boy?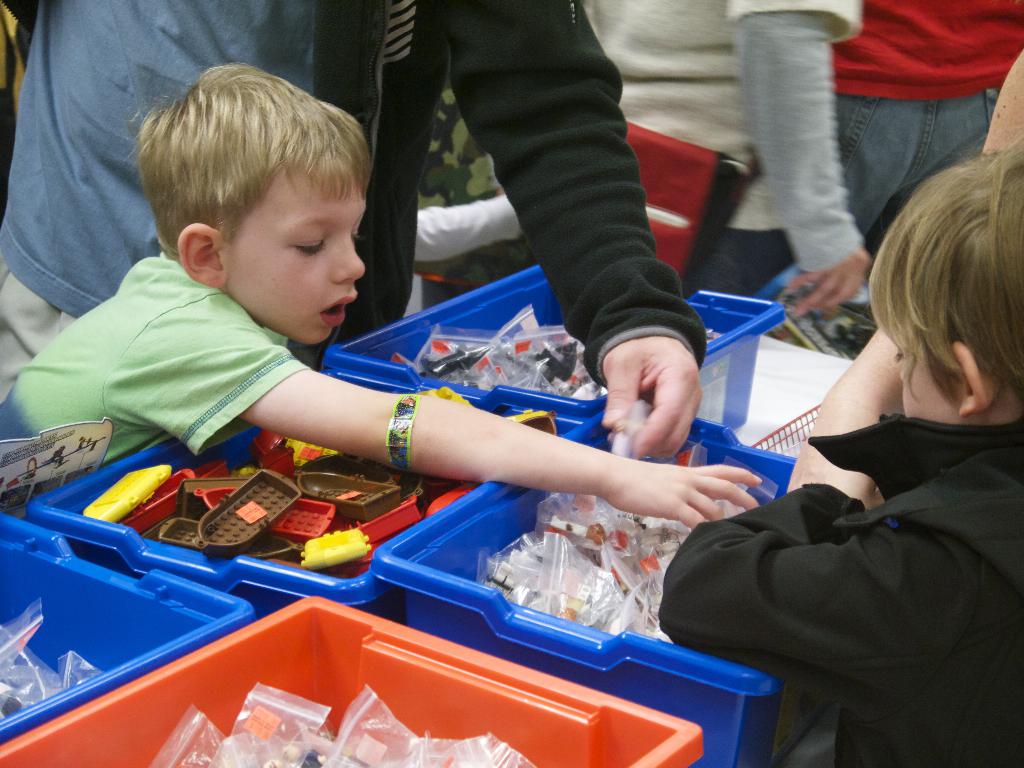
(x1=92, y1=82, x2=799, y2=655)
